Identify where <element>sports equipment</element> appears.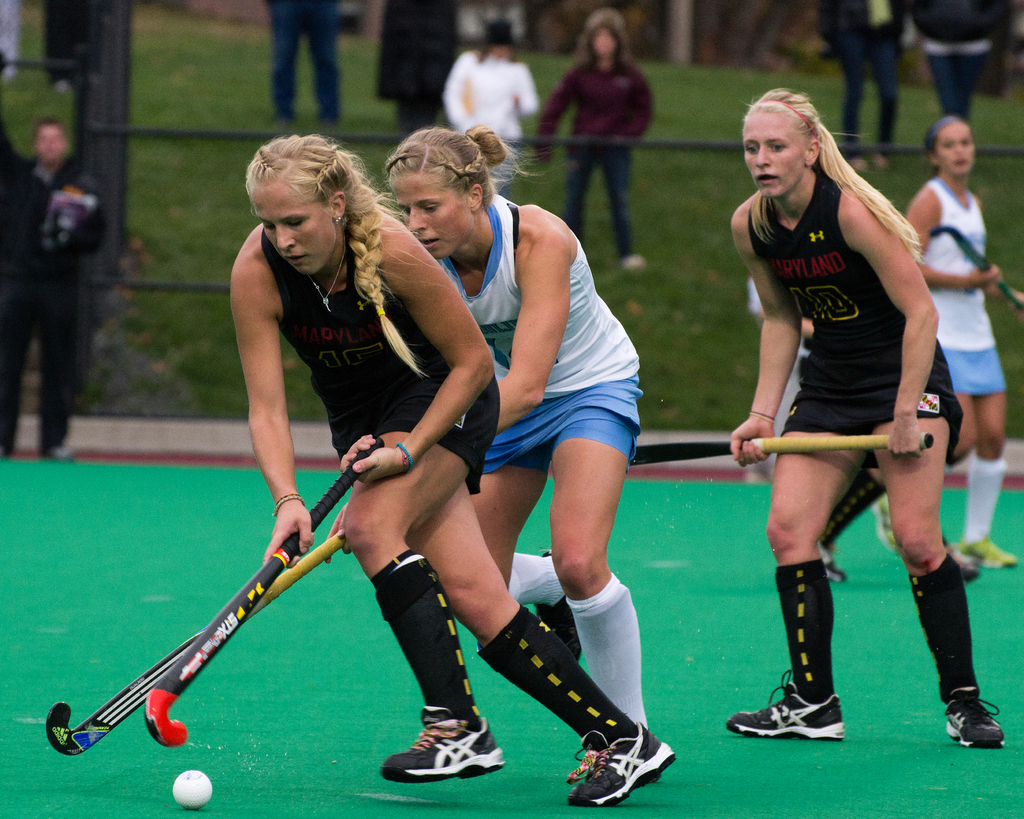
Appears at 627, 432, 936, 461.
